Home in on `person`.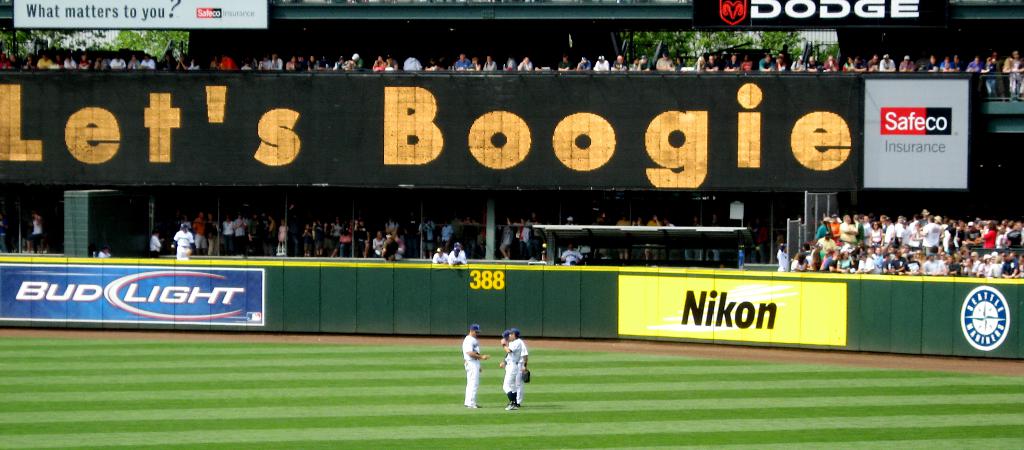
Homed in at [434,244,448,269].
